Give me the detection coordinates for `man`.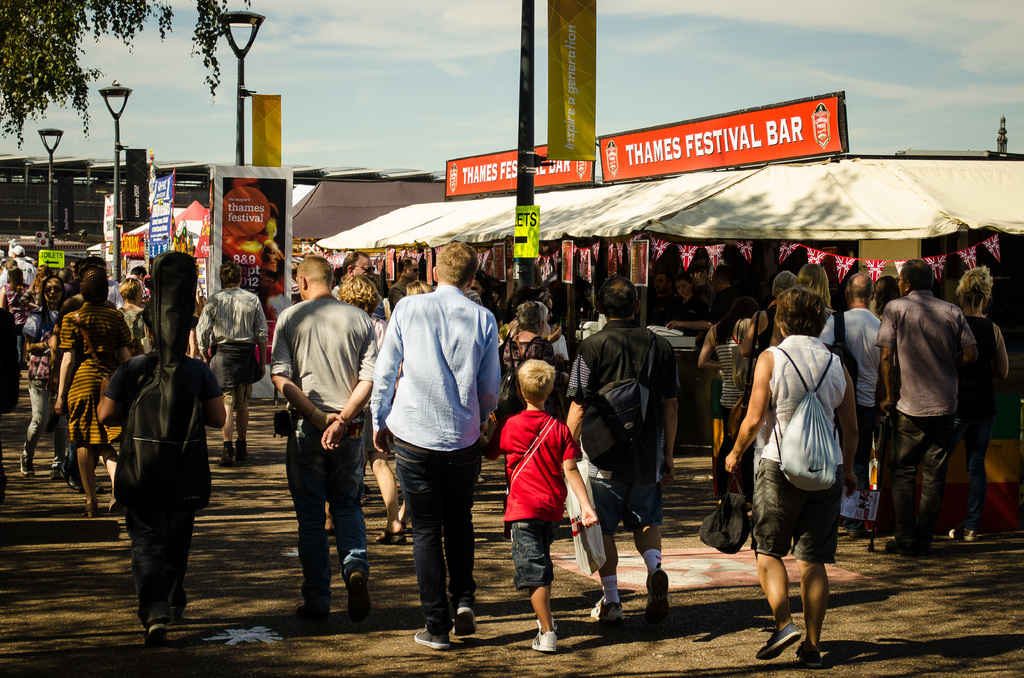
rect(271, 252, 380, 638).
